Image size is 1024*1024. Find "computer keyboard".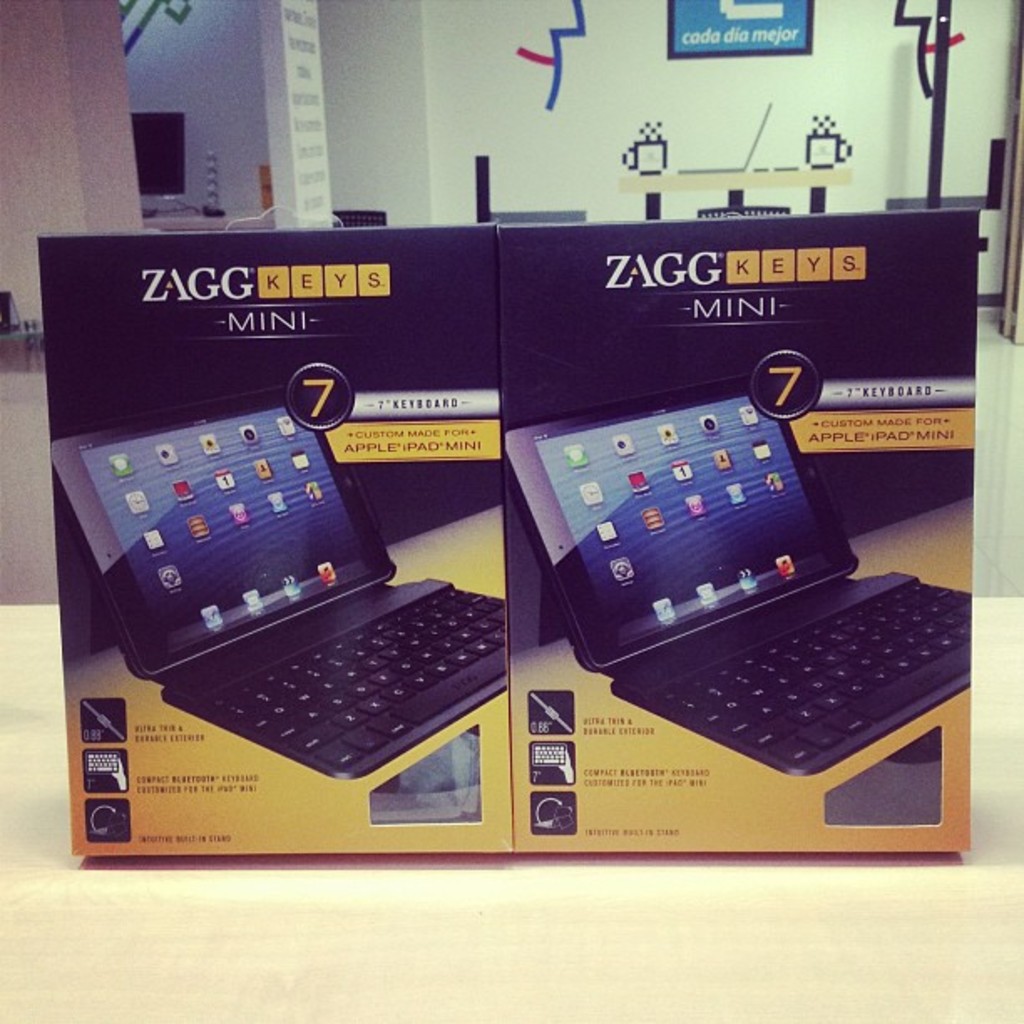
box=[534, 746, 566, 766].
